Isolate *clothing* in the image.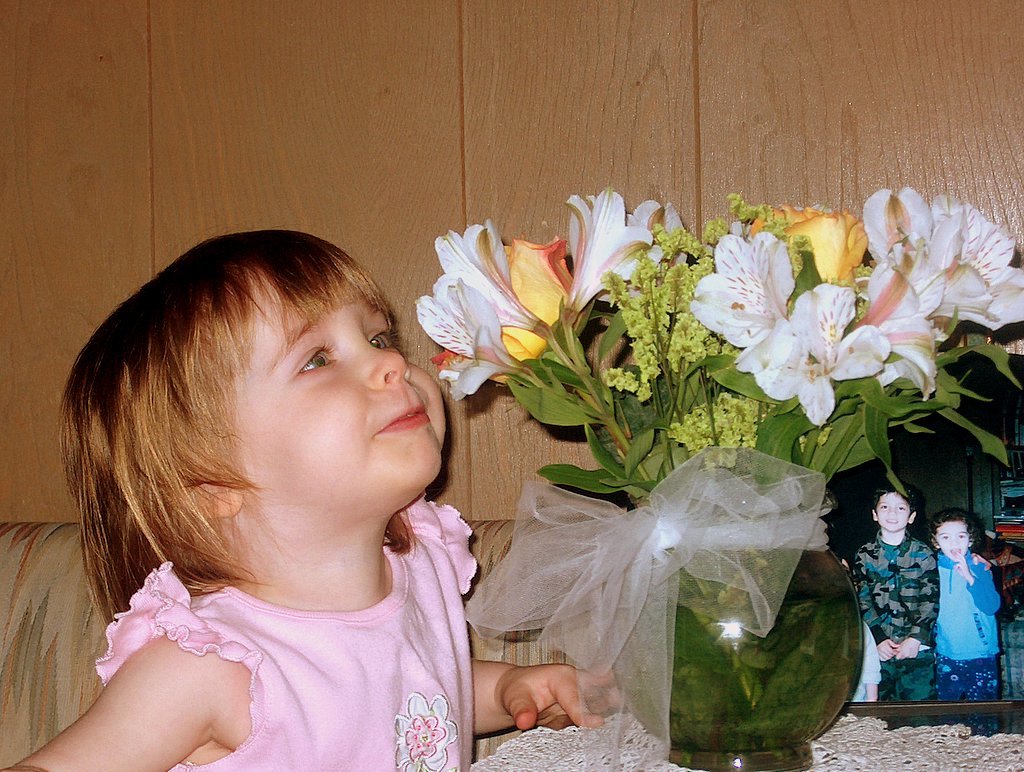
Isolated region: 854,529,942,702.
